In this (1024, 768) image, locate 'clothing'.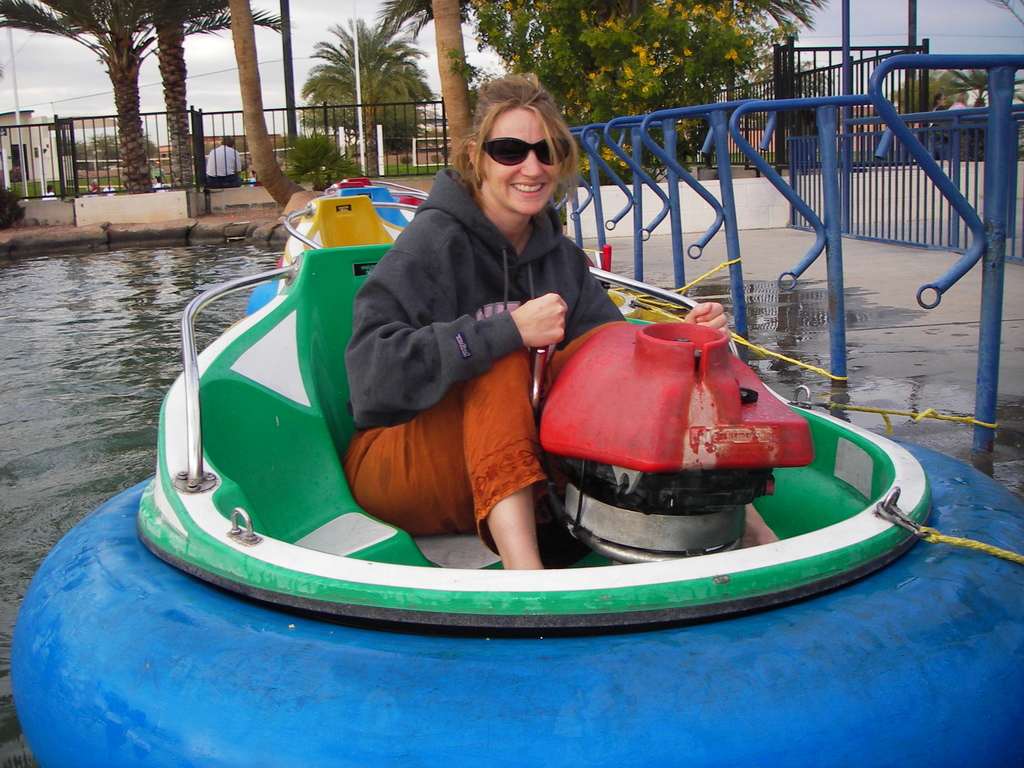
Bounding box: region(102, 185, 113, 196).
